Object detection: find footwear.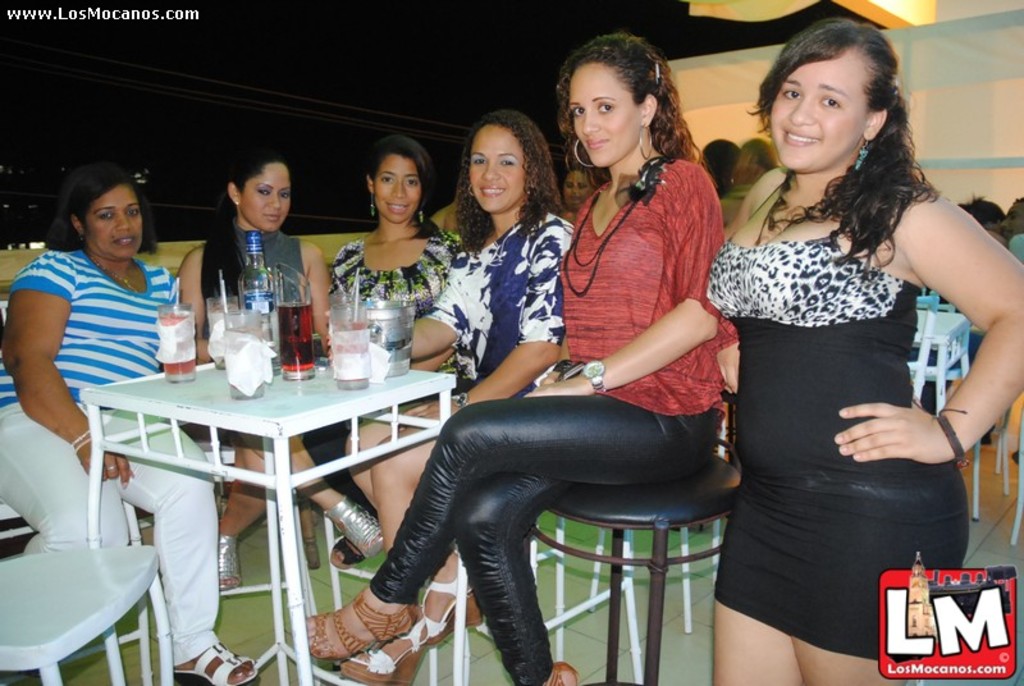
x1=328 y1=627 x2=439 y2=685.
